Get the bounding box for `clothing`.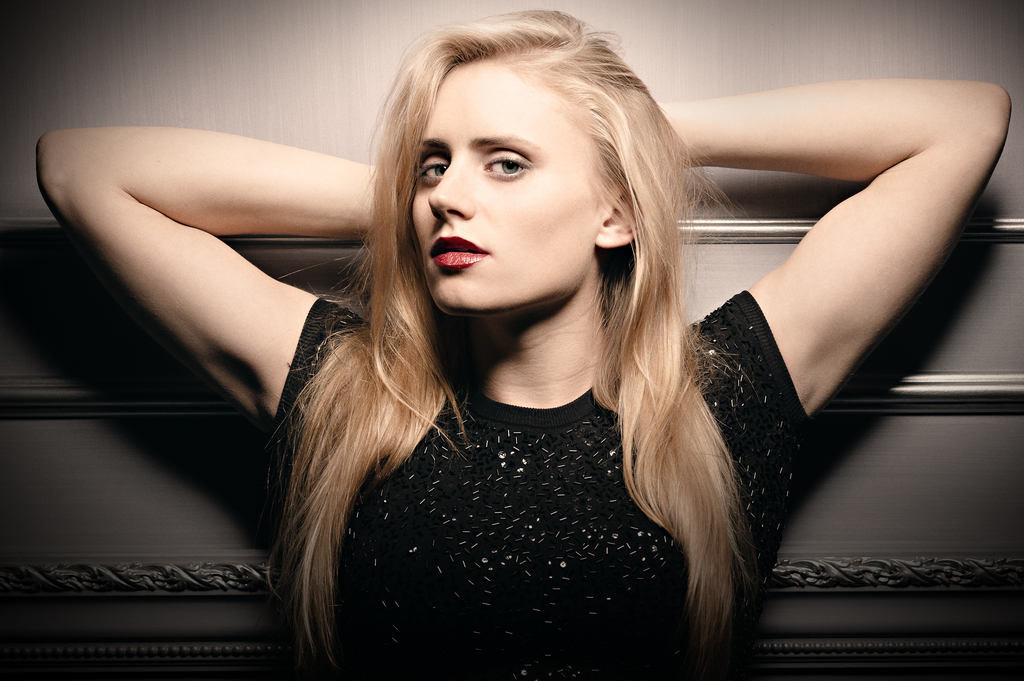
select_region(276, 289, 818, 678).
